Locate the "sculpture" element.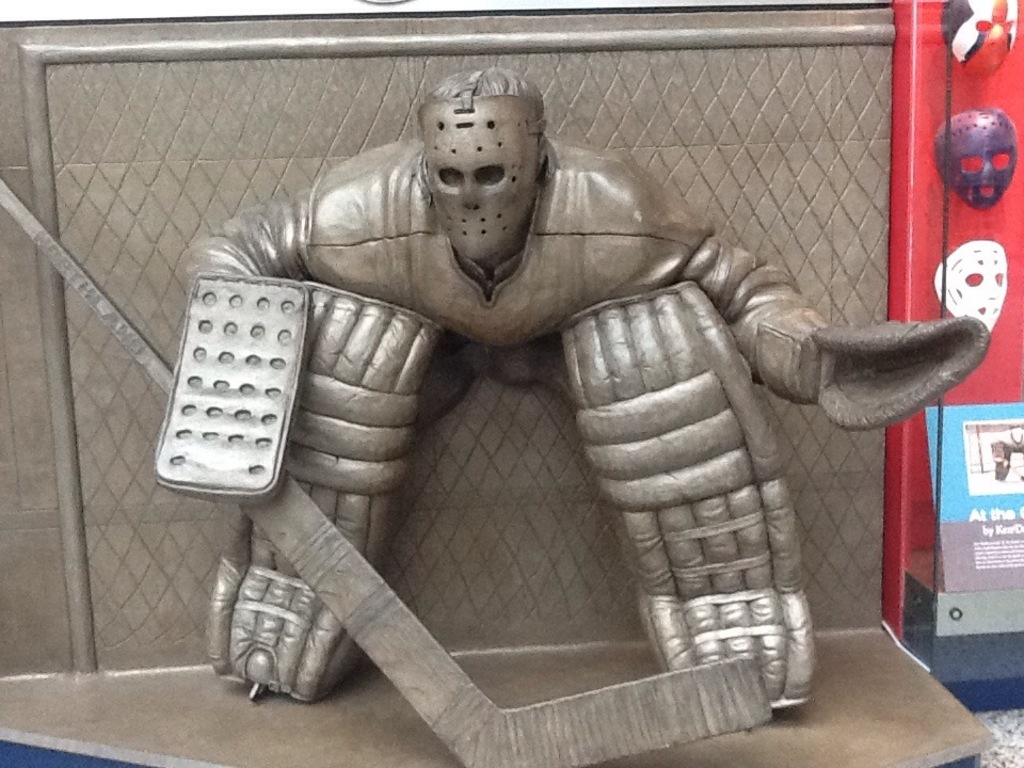
Element bbox: bbox=(0, 67, 987, 767).
